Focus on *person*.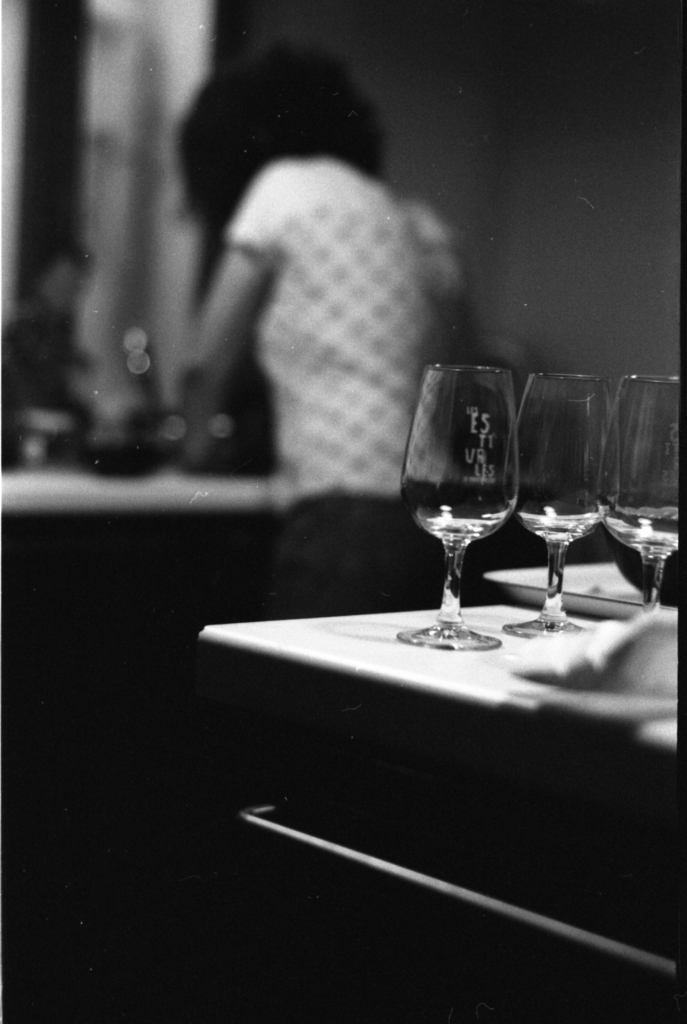
Focused at bbox=[179, 70, 468, 575].
